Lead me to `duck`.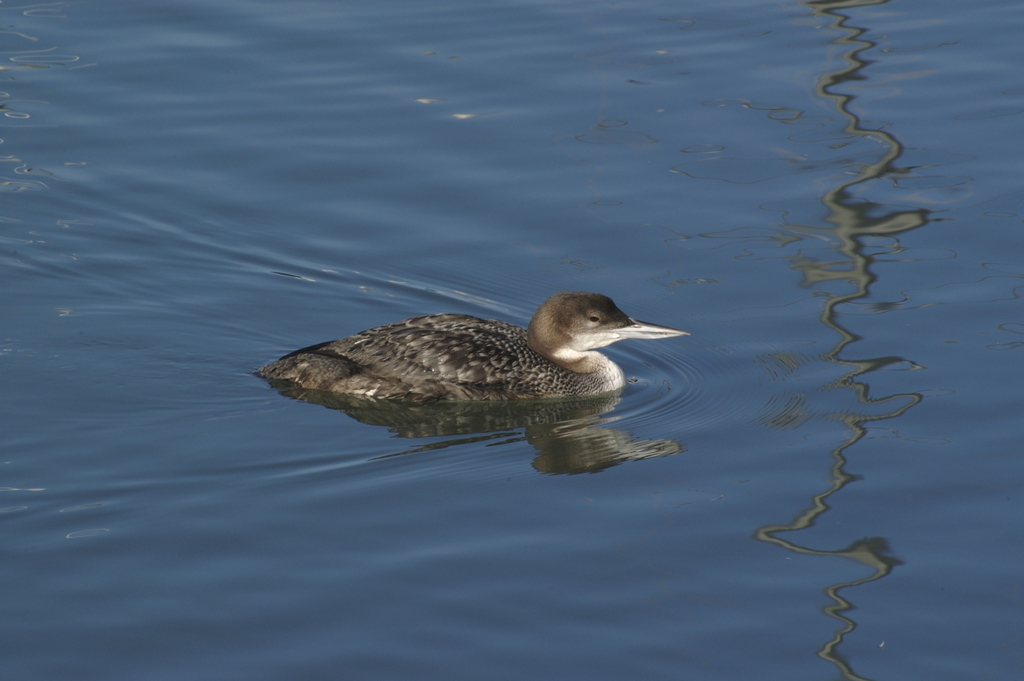
Lead to 259/281/704/431.
